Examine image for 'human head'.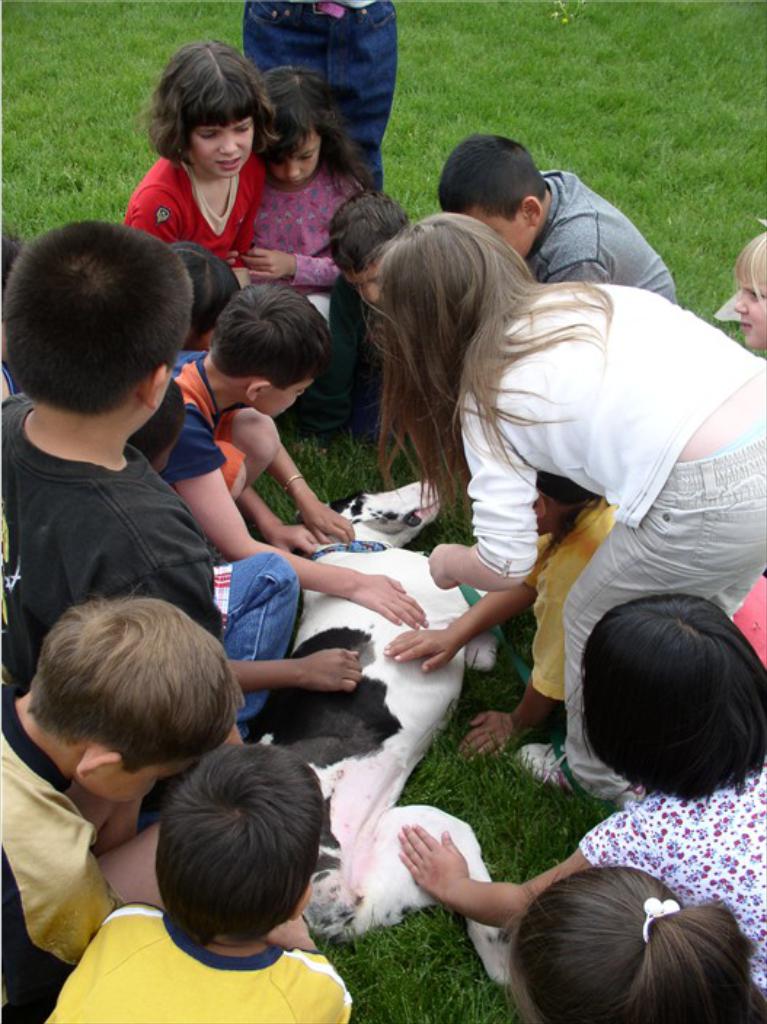
Examination result: 375, 209, 533, 409.
